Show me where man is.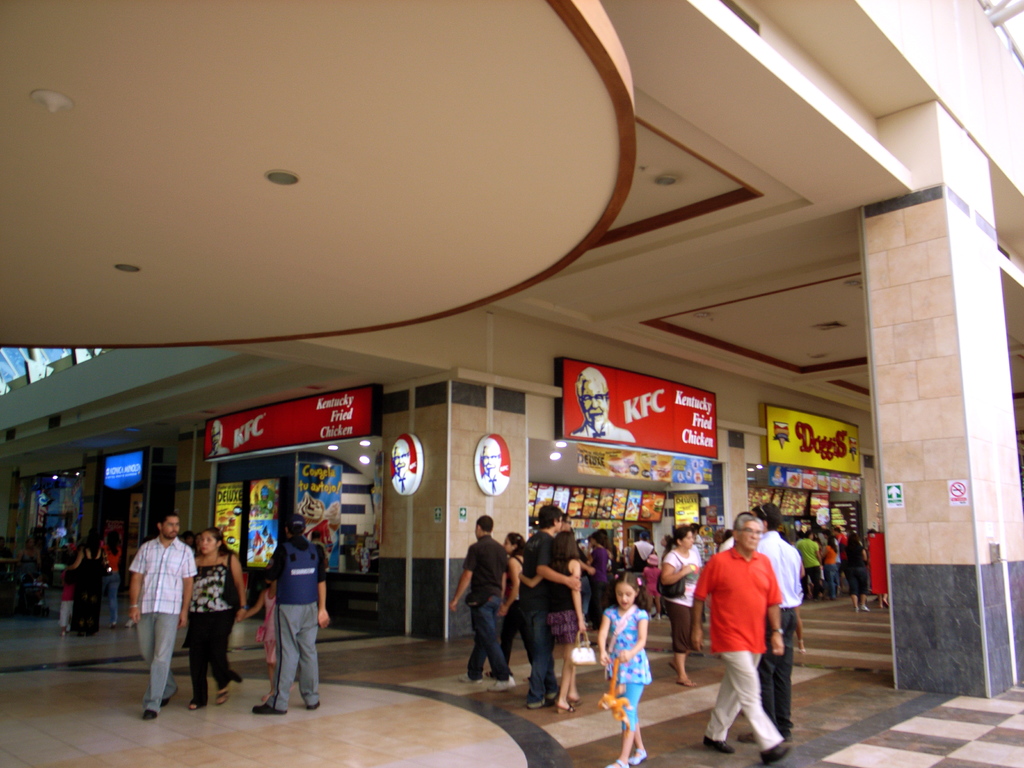
man is at locate(447, 514, 515, 691).
